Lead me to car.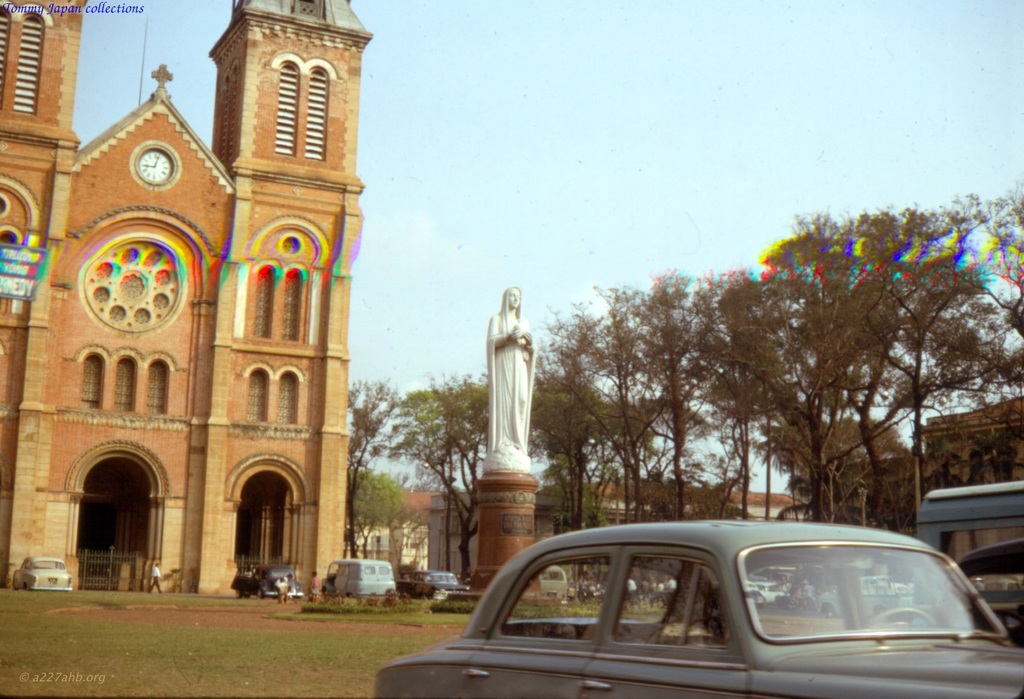
Lead to 6,559,71,587.
